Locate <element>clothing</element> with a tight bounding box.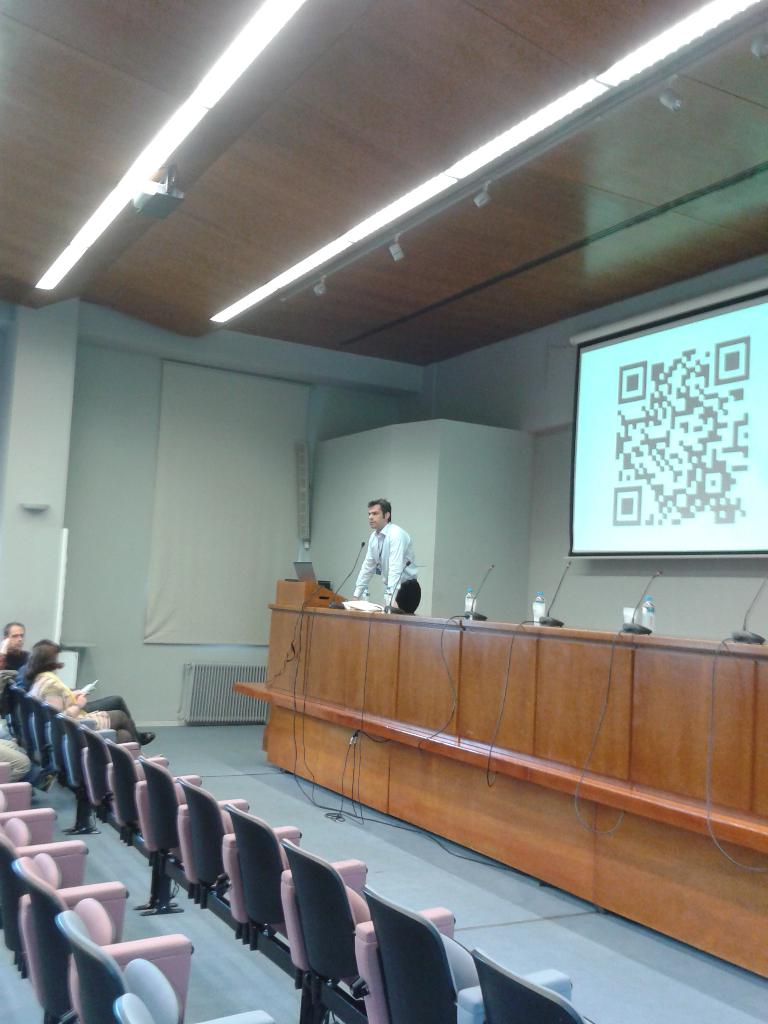
[x1=357, y1=506, x2=437, y2=608].
